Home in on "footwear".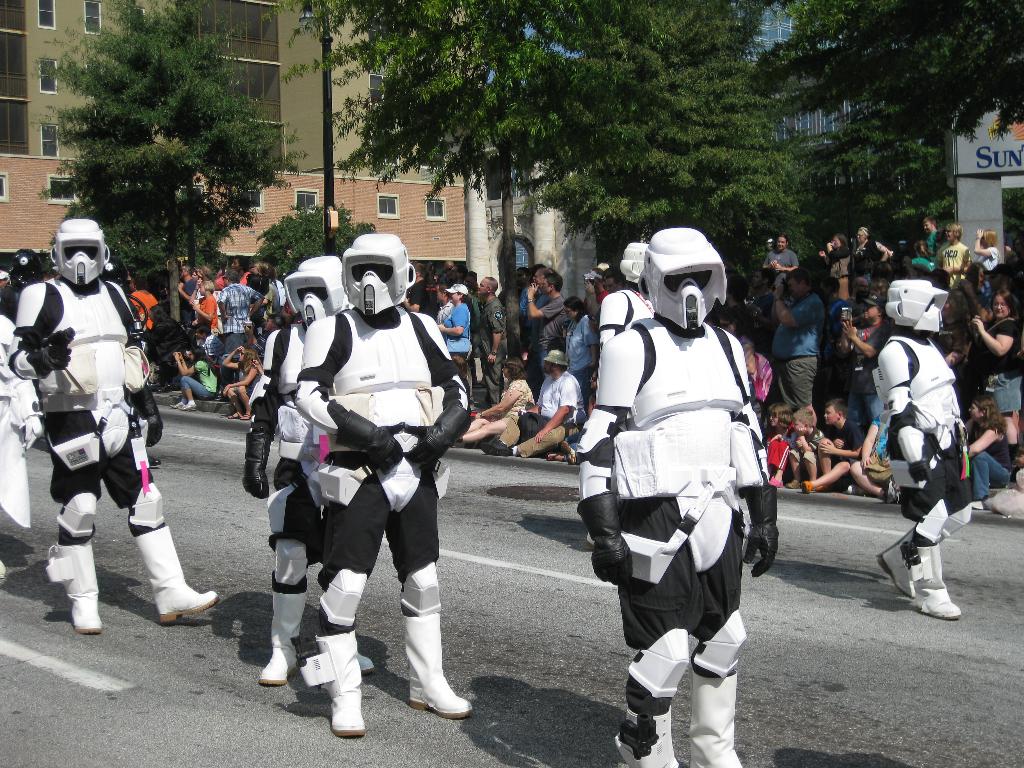
Homed in at select_region(842, 483, 866, 496).
